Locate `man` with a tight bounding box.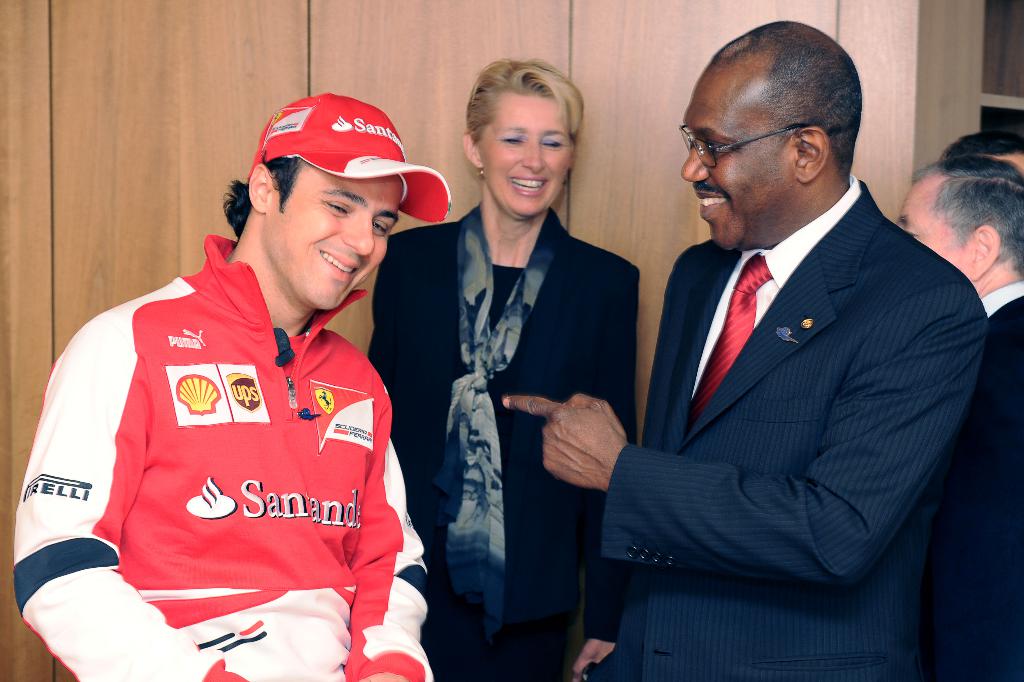
Rect(503, 19, 989, 681).
